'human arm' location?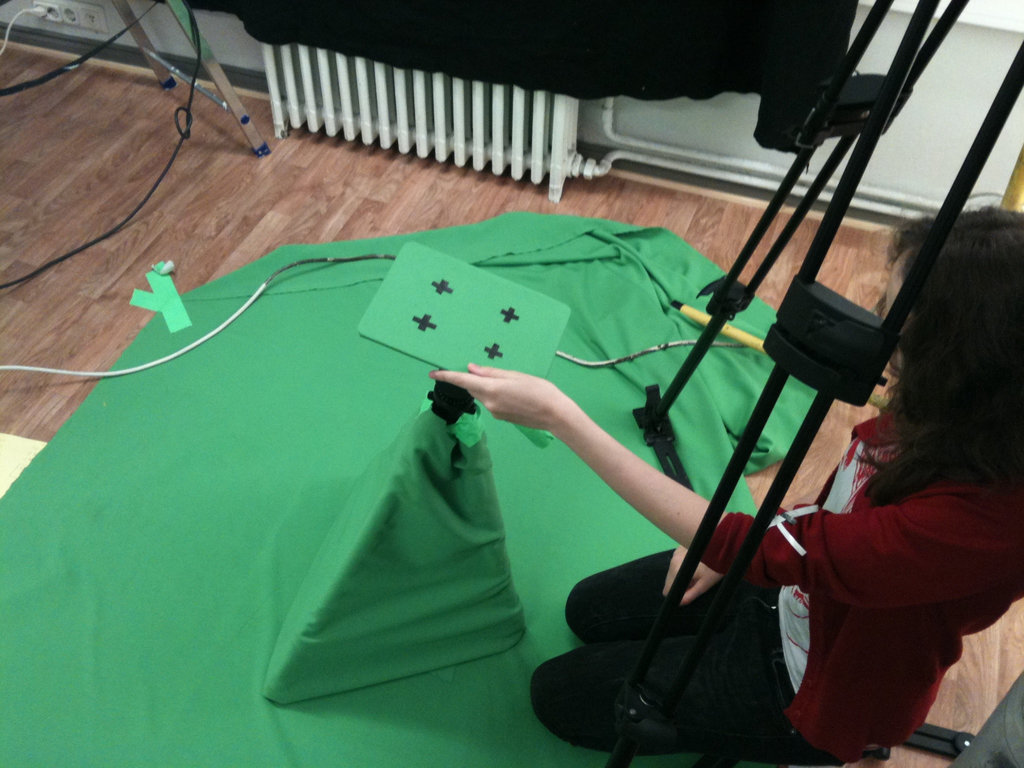
[429,364,1005,588]
